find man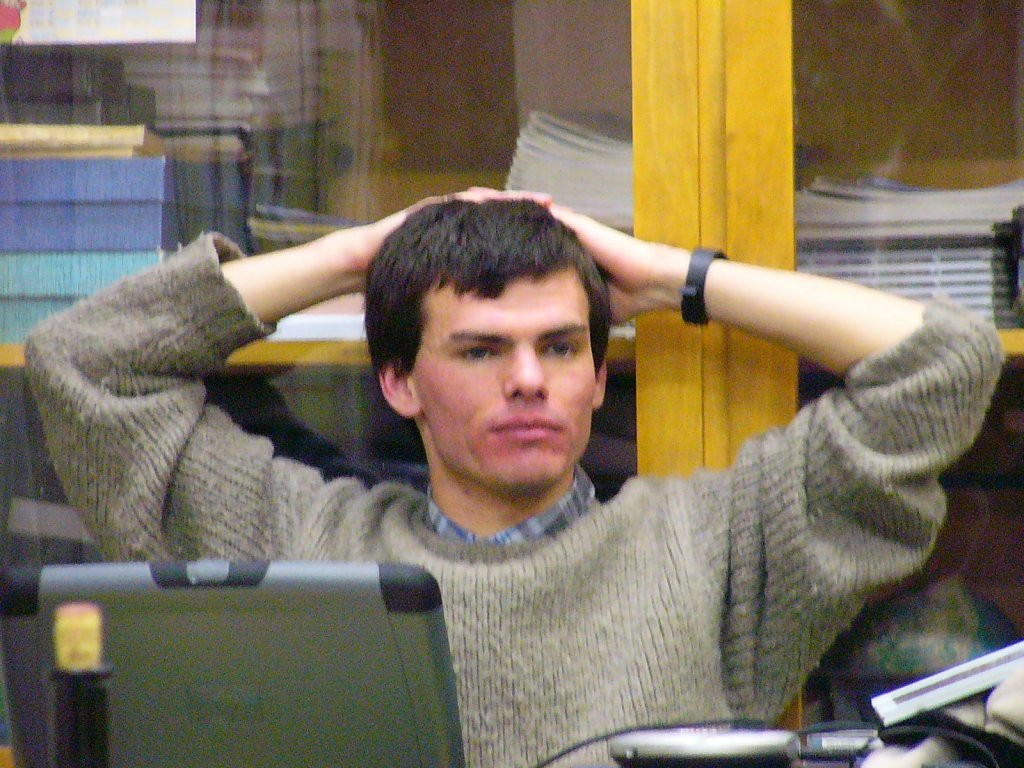
region(24, 188, 1003, 766)
